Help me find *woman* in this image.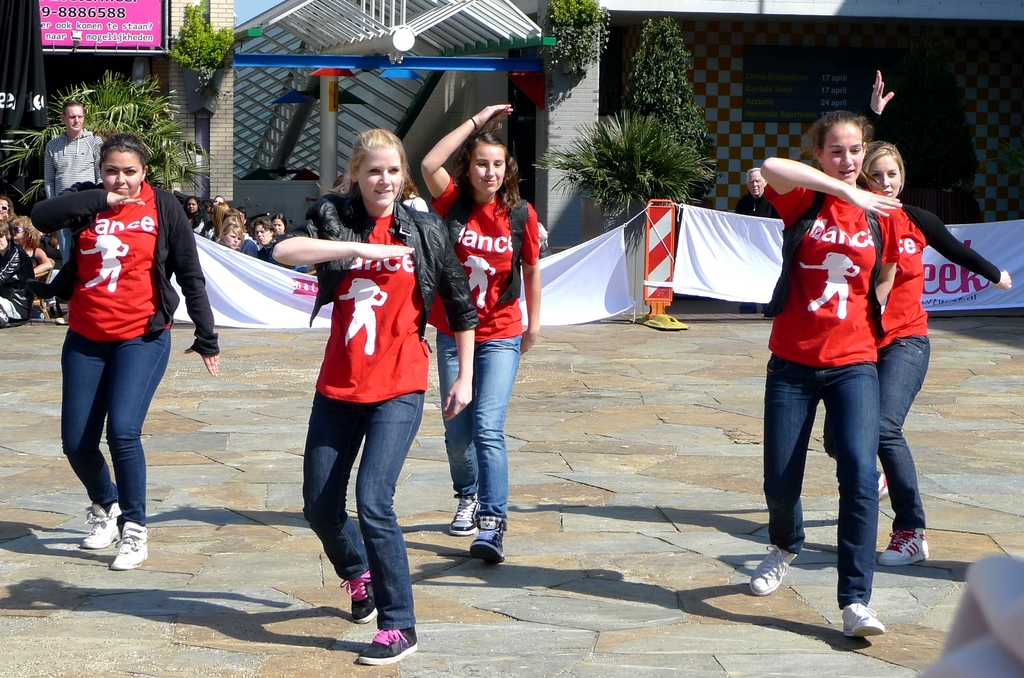
Found it: 0,198,12,220.
